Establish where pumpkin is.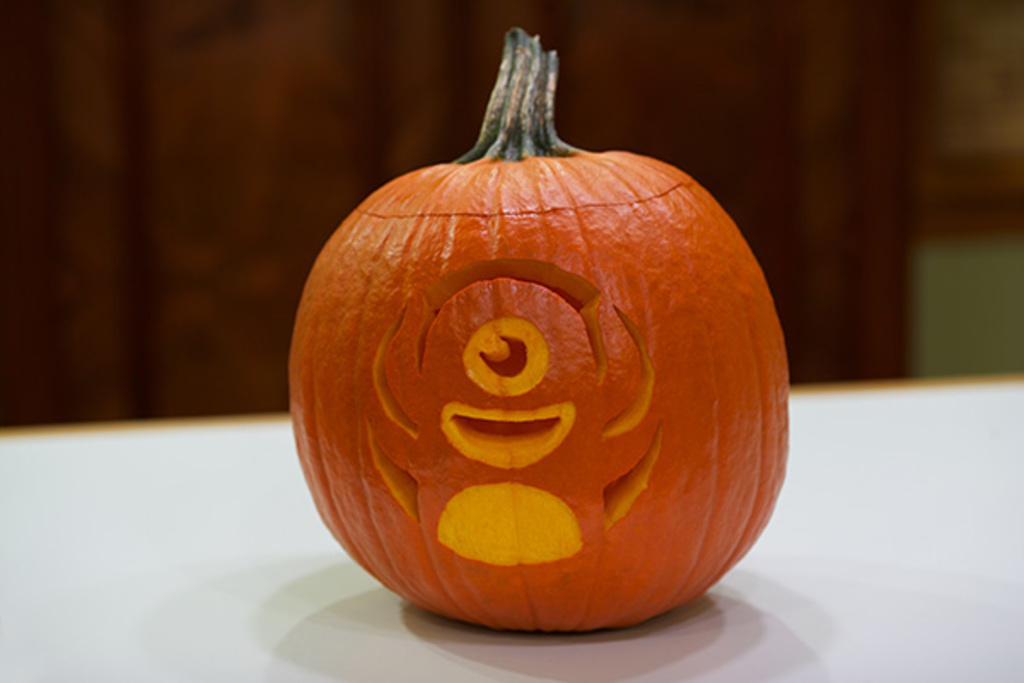
Established at Rect(290, 29, 787, 628).
